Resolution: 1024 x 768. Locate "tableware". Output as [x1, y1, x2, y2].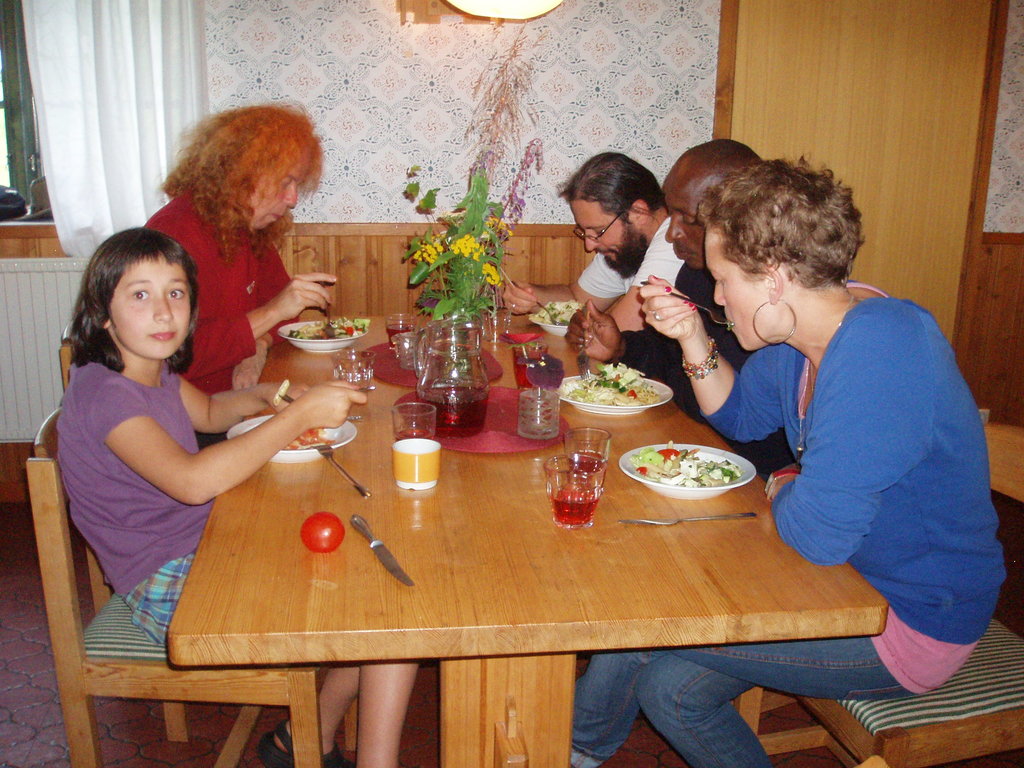
[493, 327, 524, 351].
